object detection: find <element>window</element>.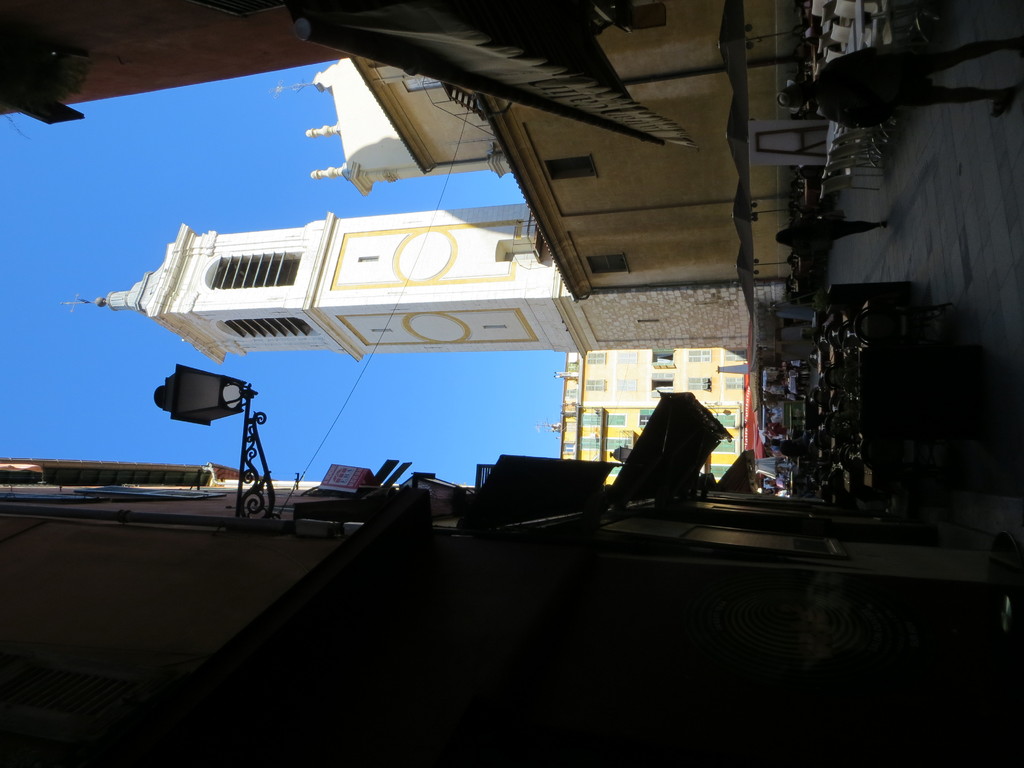
rect(604, 436, 630, 449).
